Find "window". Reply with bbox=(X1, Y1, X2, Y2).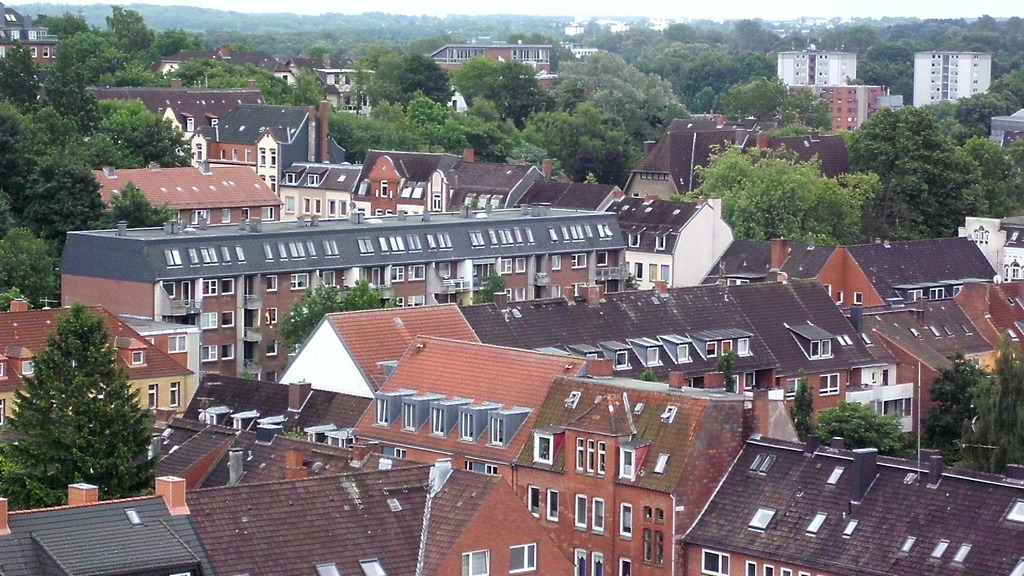
bbox=(430, 410, 446, 433).
